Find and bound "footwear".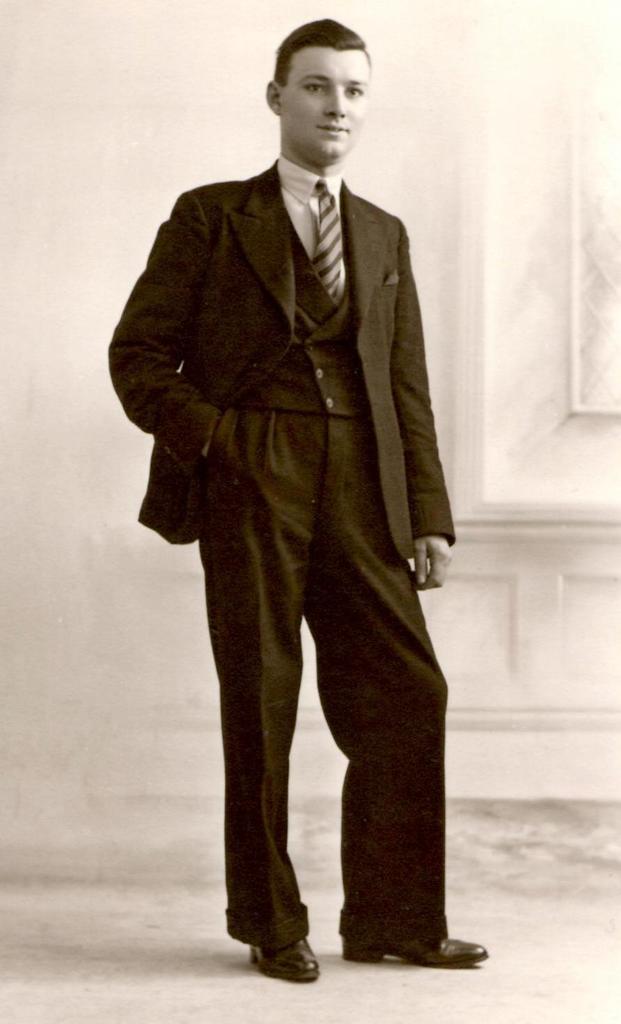
Bound: (left=348, top=932, right=496, bottom=967).
